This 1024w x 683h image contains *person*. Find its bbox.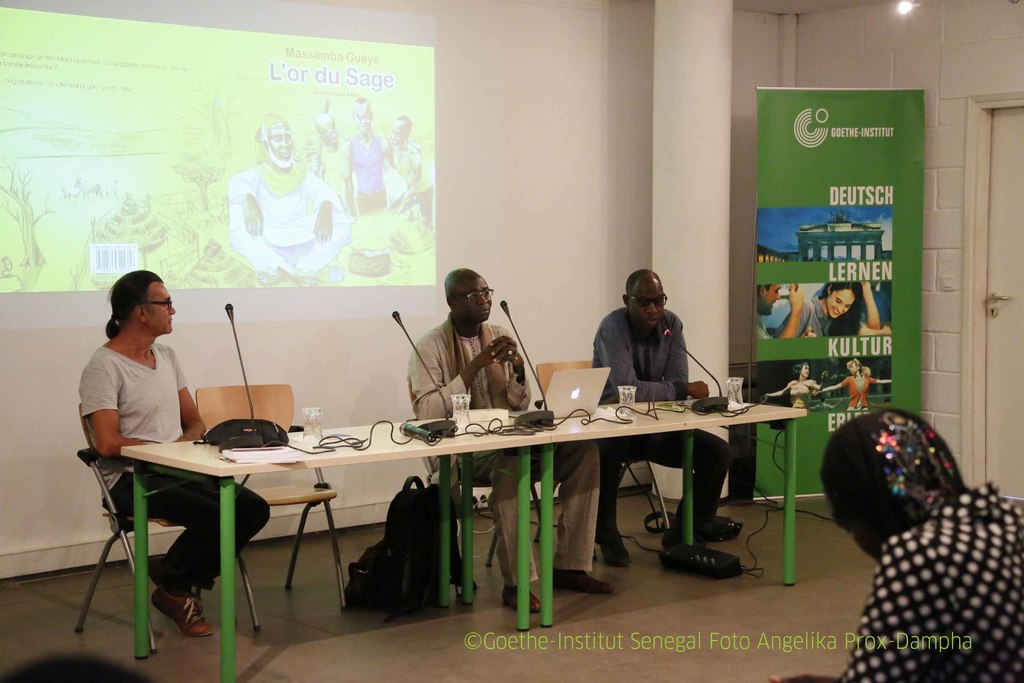
(left=797, top=411, right=1023, bottom=682).
